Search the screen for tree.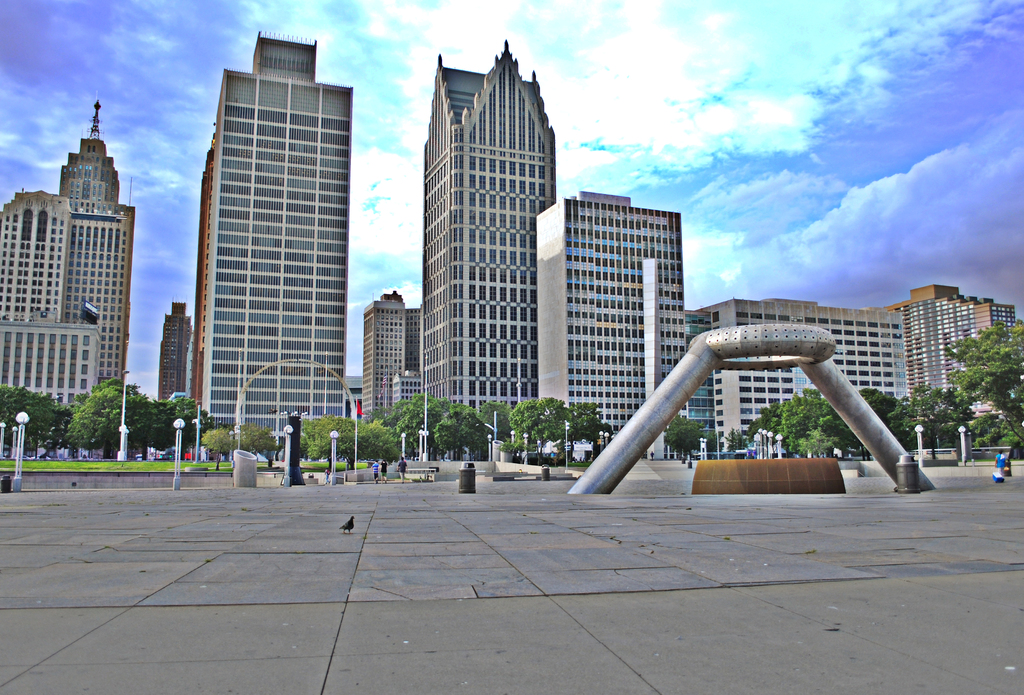
Found at 749 388 911 468.
